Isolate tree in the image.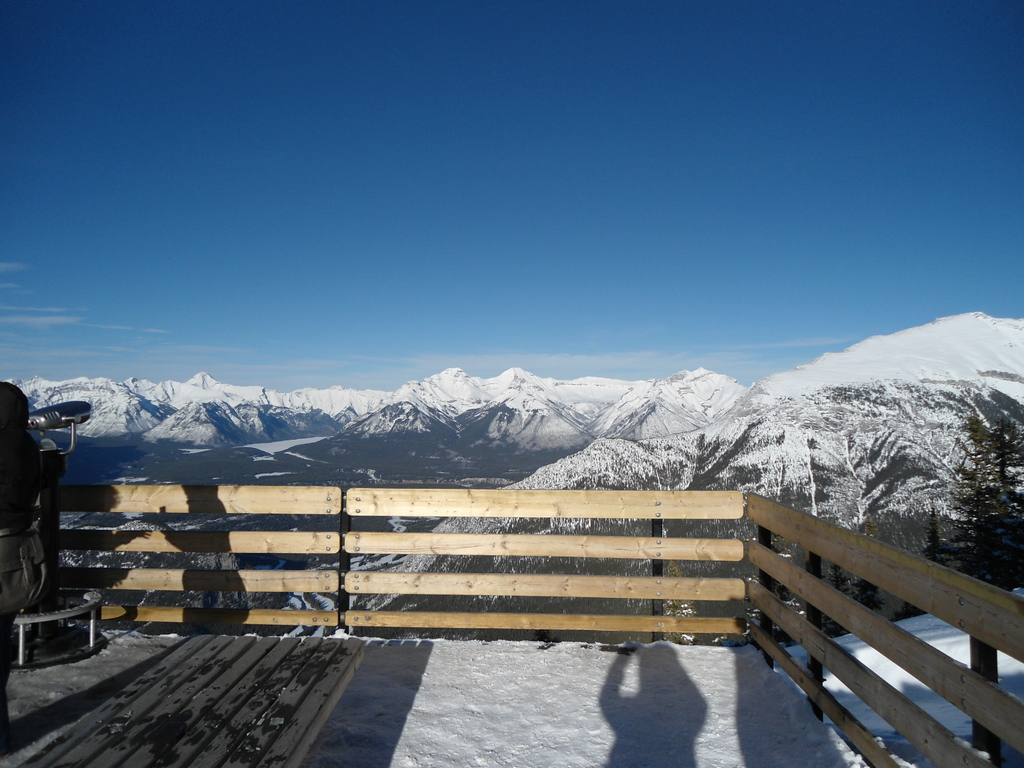
Isolated region: BBox(923, 398, 1023, 599).
